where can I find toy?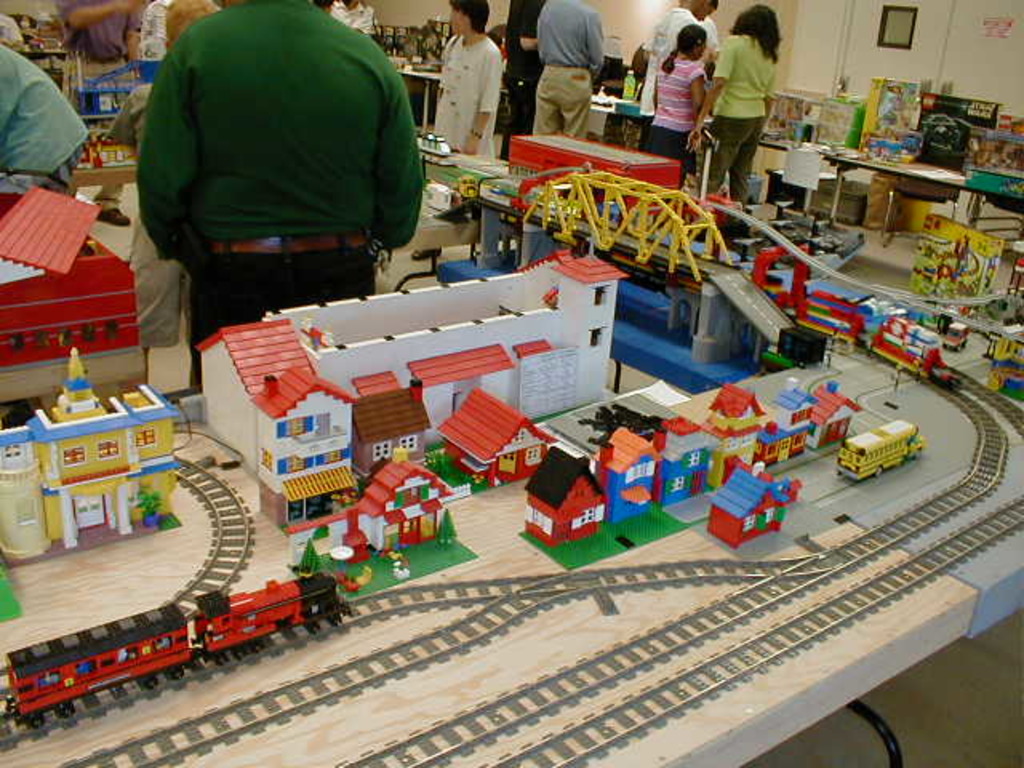
You can find it at detection(800, 378, 854, 456).
